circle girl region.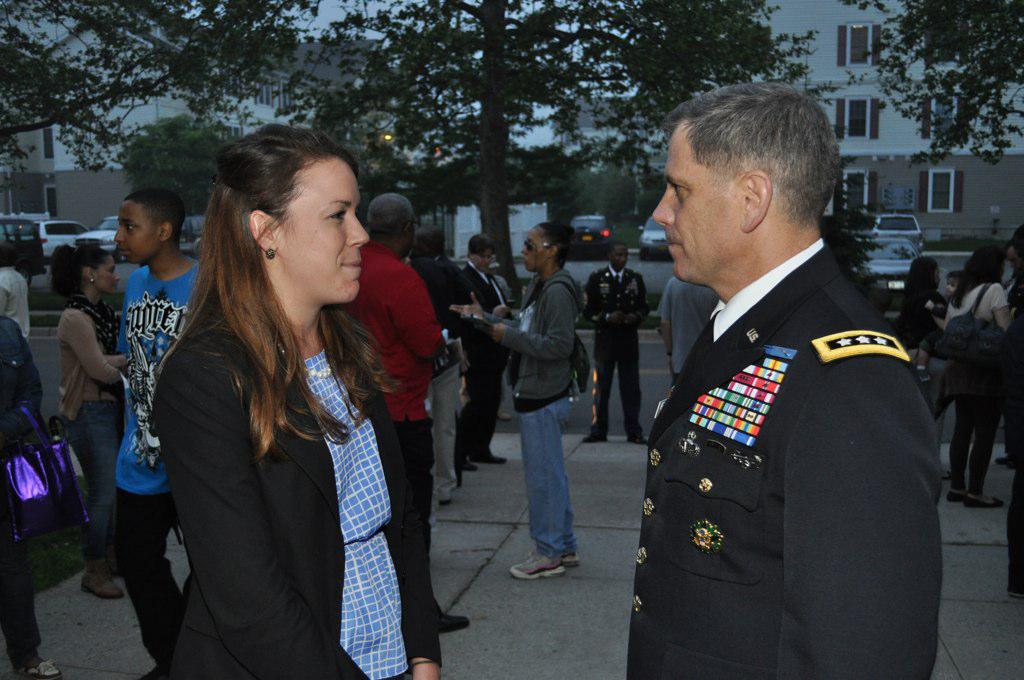
Region: <box>892,256,946,414</box>.
